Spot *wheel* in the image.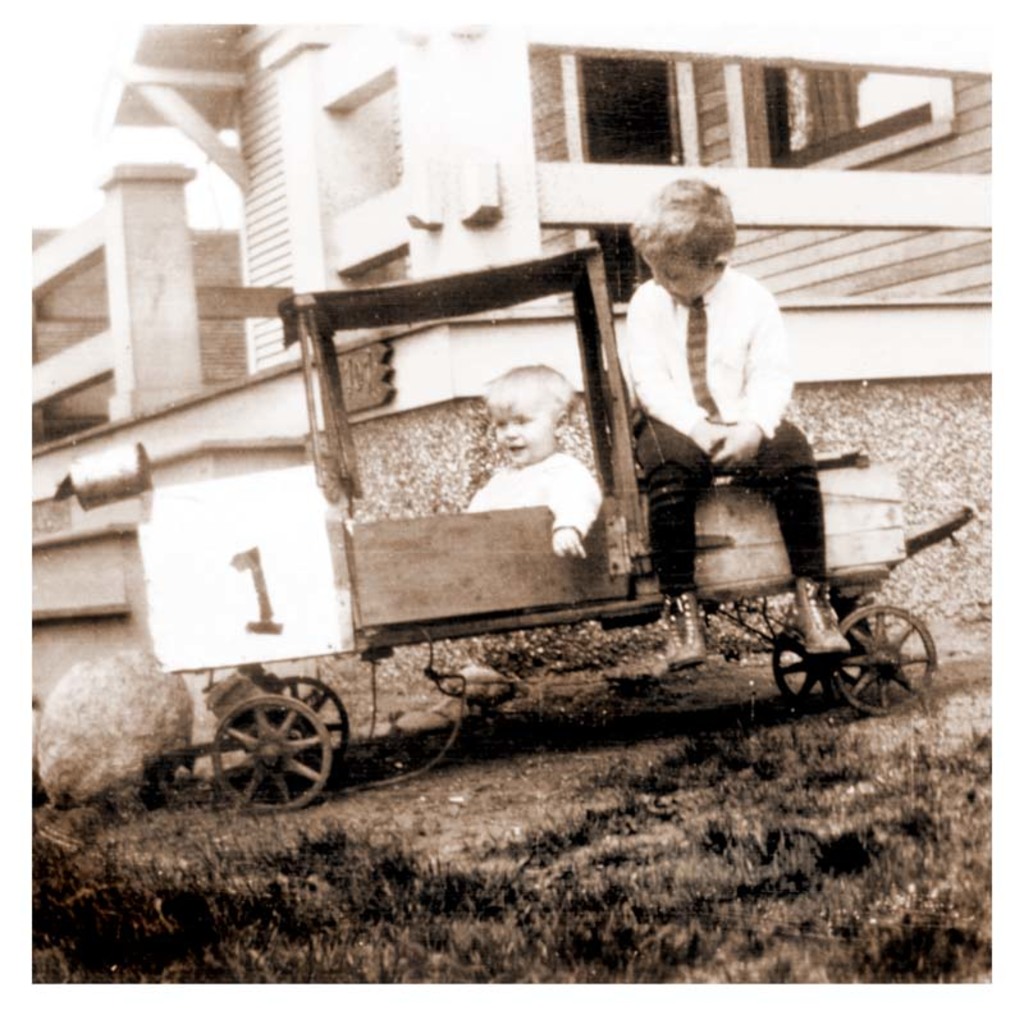
*wheel* found at crop(769, 626, 845, 712).
